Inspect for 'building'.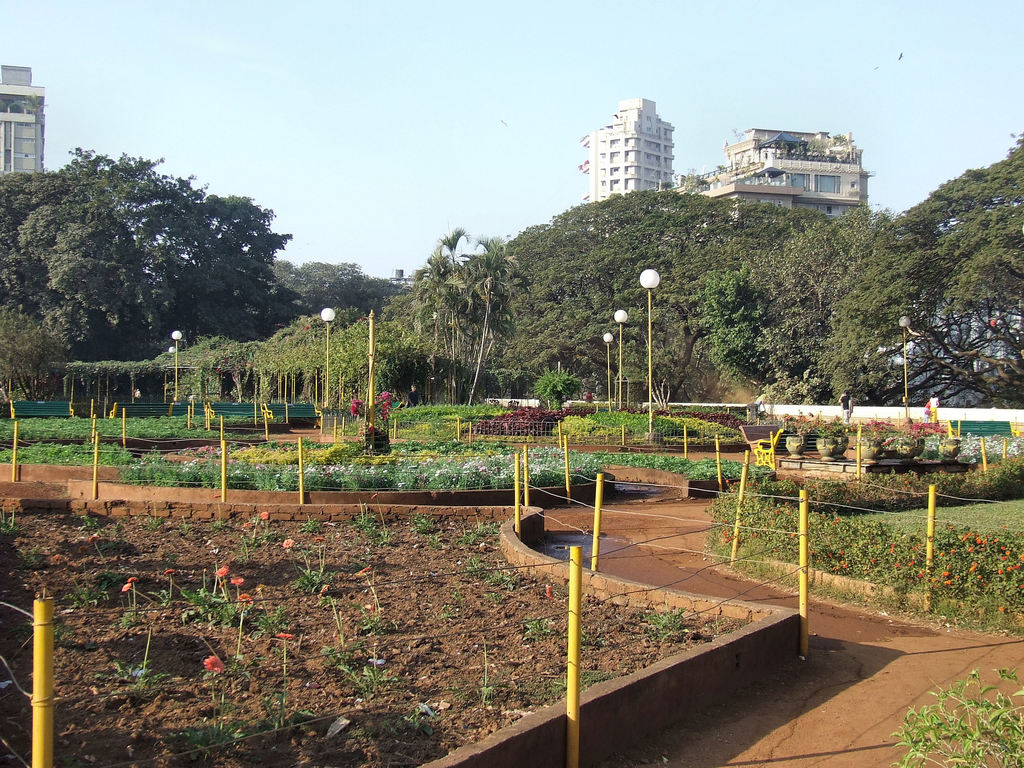
Inspection: Rect(578, 98, 673, 202).
